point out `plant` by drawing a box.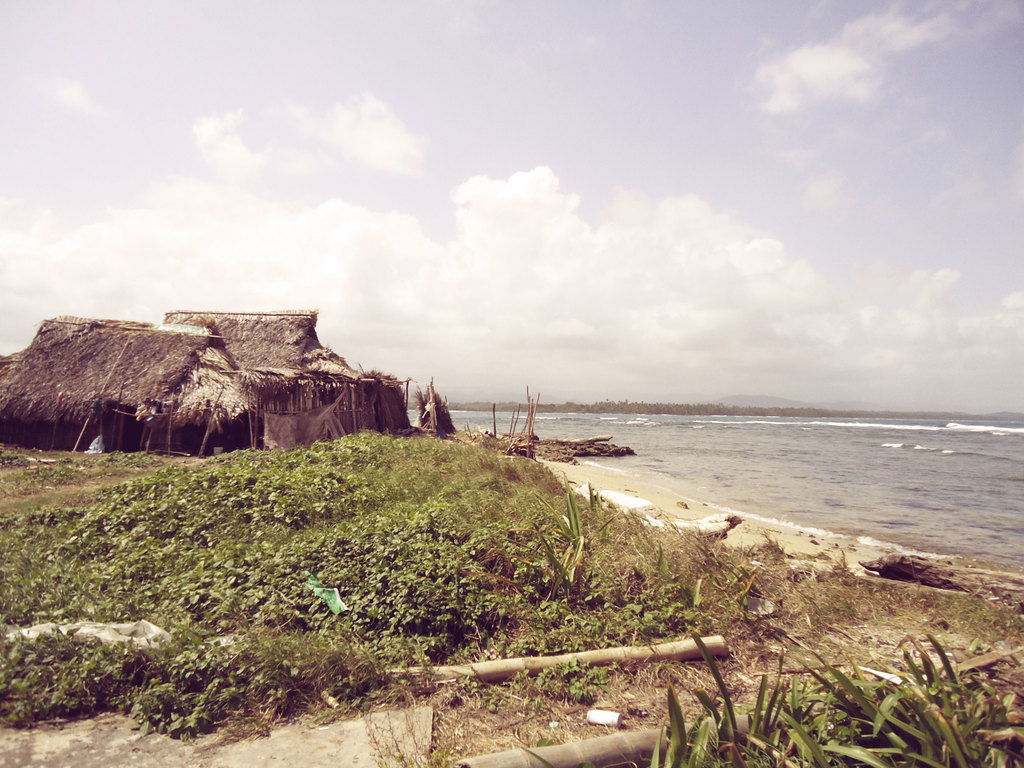
(643,624,730,765).
